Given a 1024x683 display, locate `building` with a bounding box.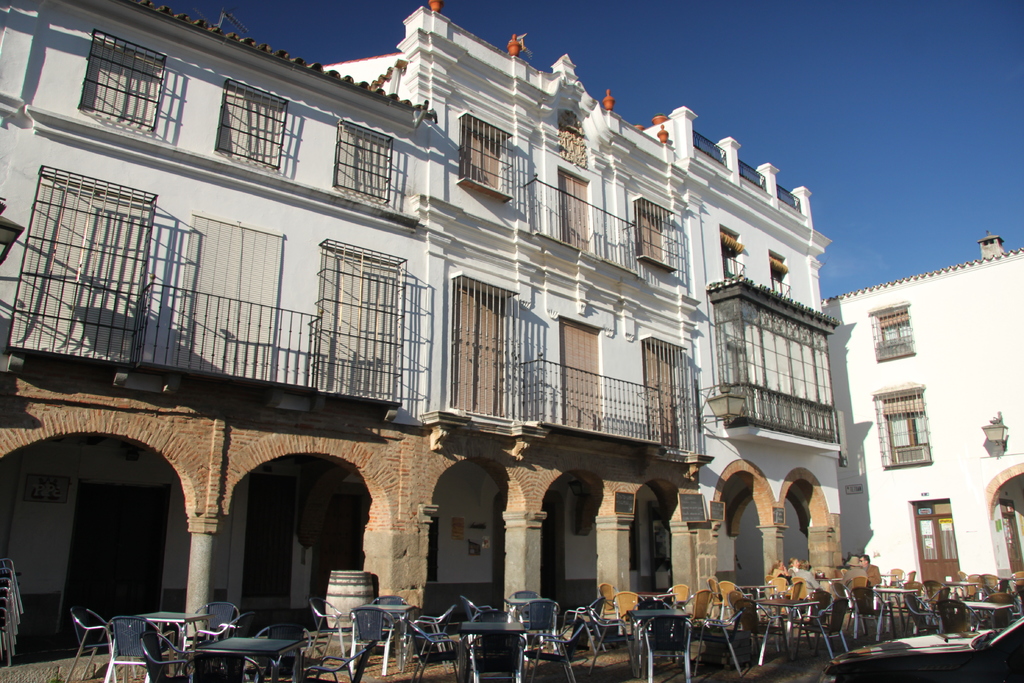
Located: bbox(1, 0, 852, 662).
